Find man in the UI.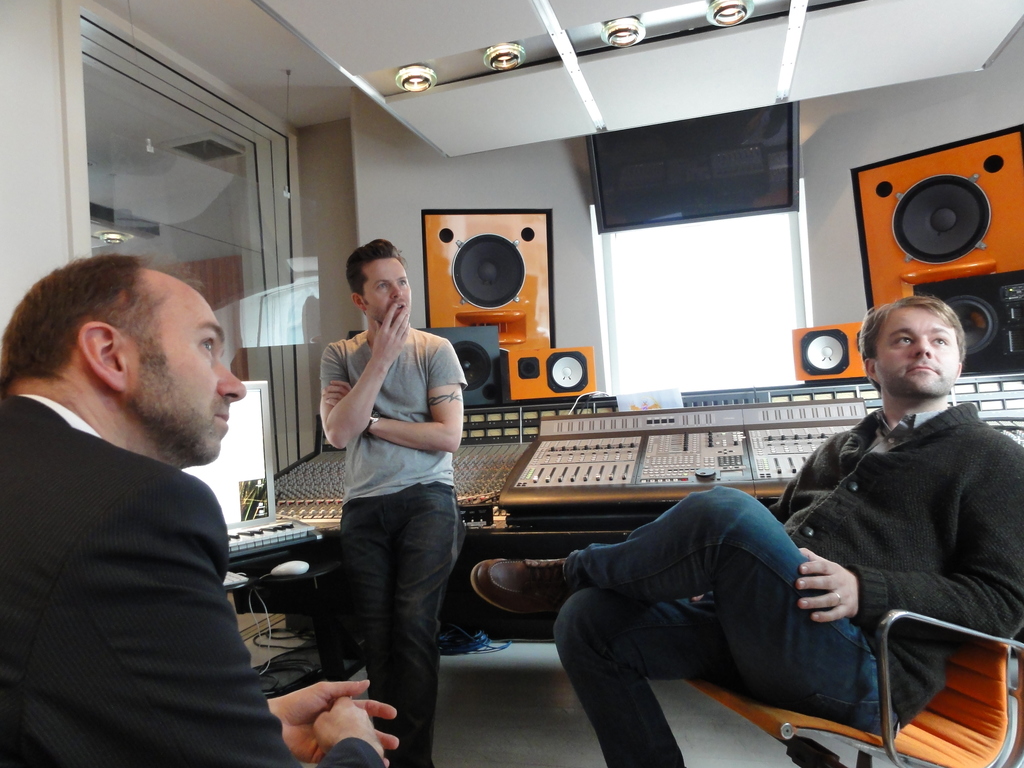
UI element at Rect(0, 239, 304, 735).
